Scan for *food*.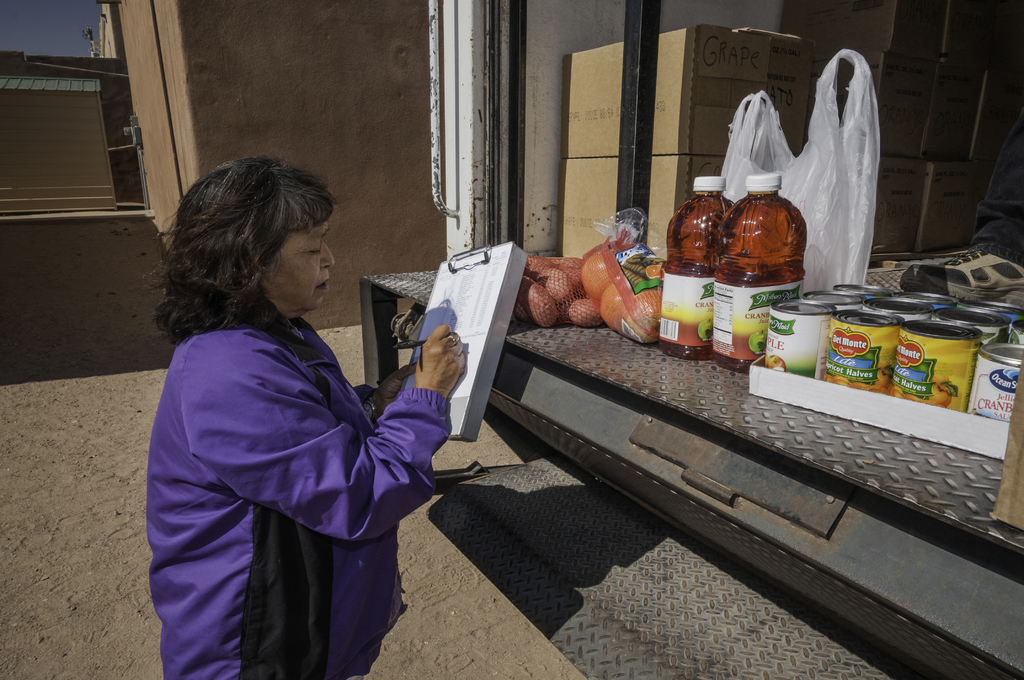
Scan result: <bbox>600, 268, 662, 342</bbox>.
